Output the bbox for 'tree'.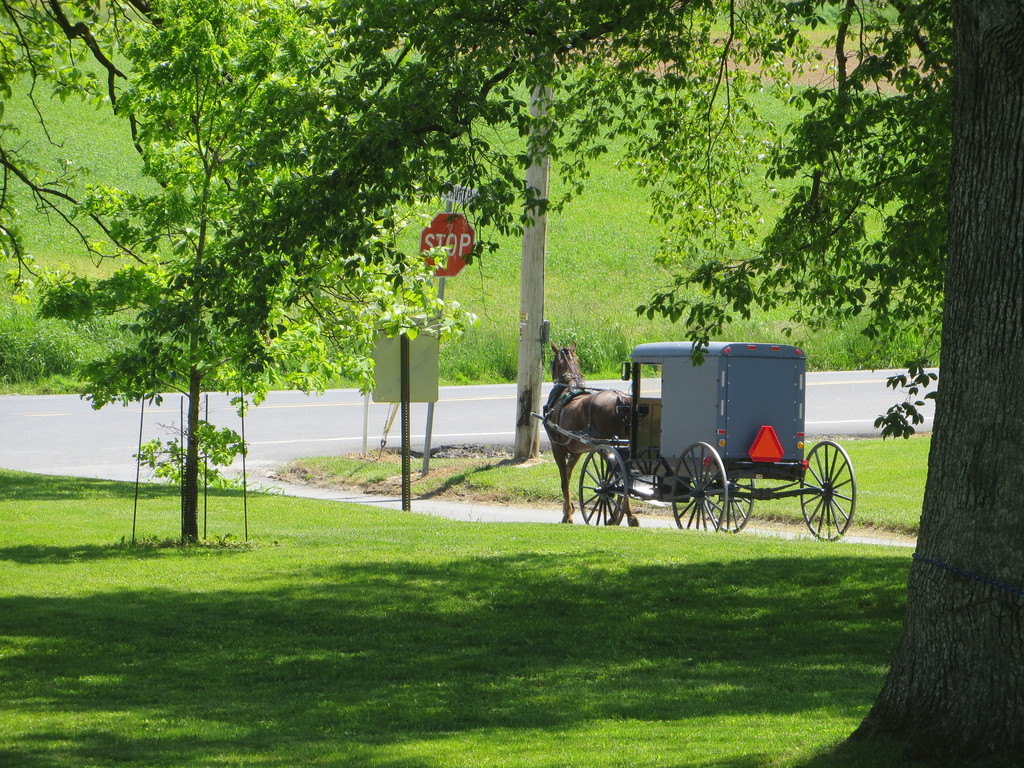
l=0, t=0, r=360, b=390.
